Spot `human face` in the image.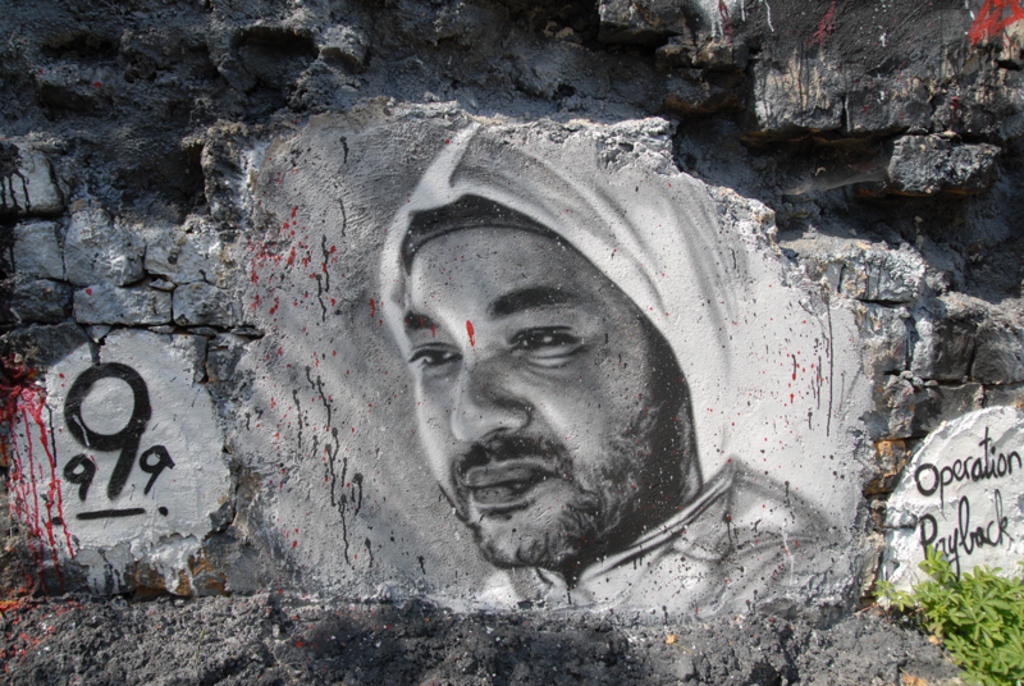
`human face` found at x1=401, y1=229, x2=682, y2=563.
